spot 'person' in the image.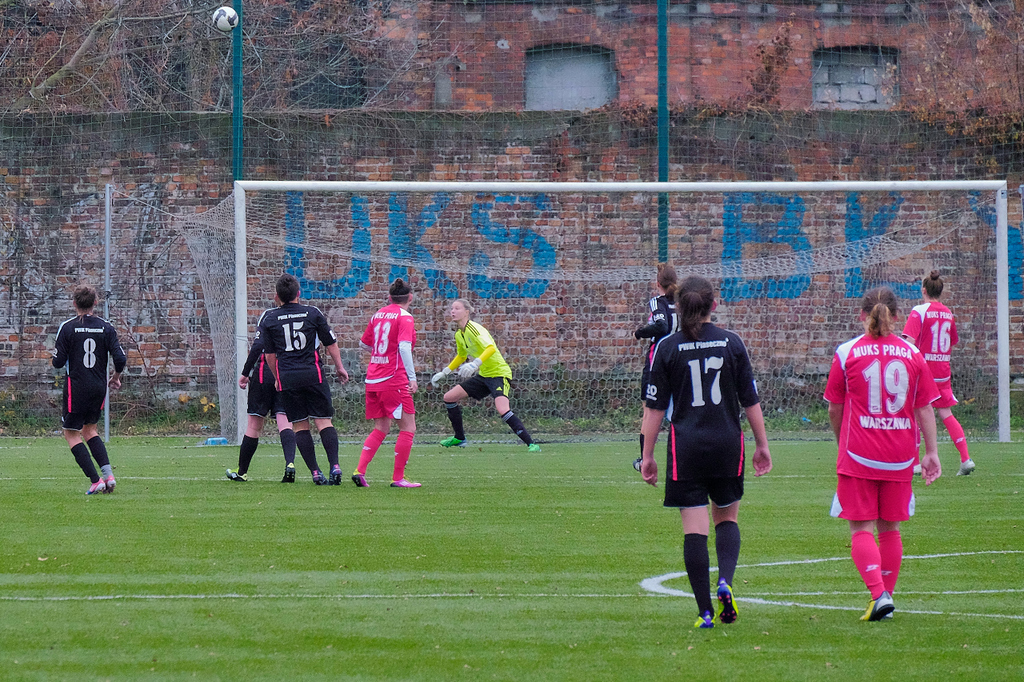
'person' found at left=820, top=284, right=941, bottom=623.
